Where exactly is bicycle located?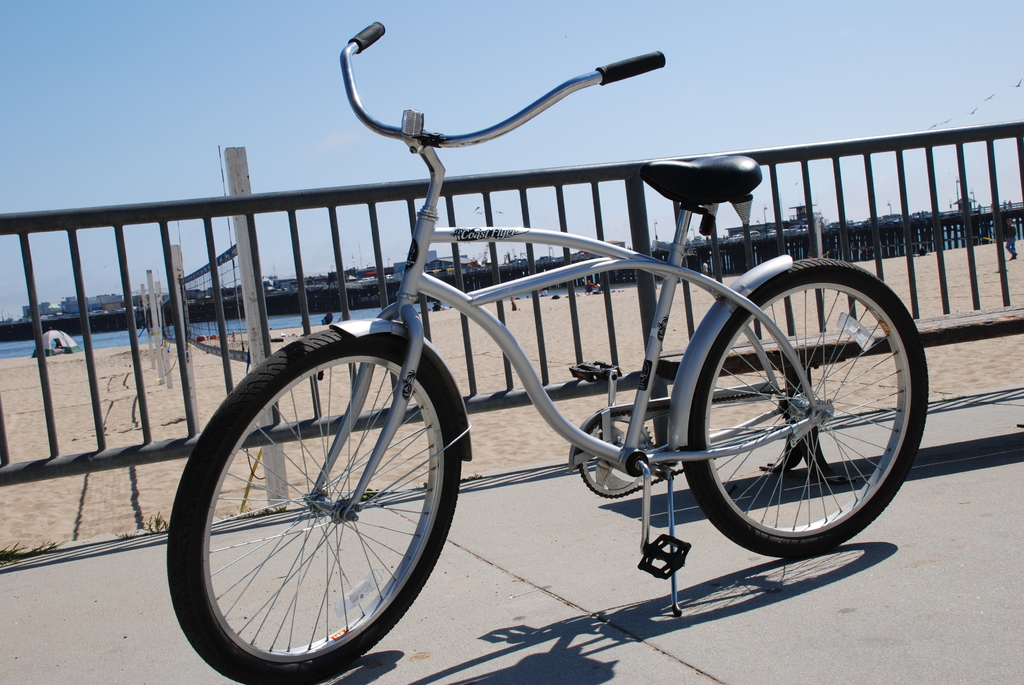
Its bounding box is {"x1": 158, "y1": 7, "x2": 938, "y2": 684}.
